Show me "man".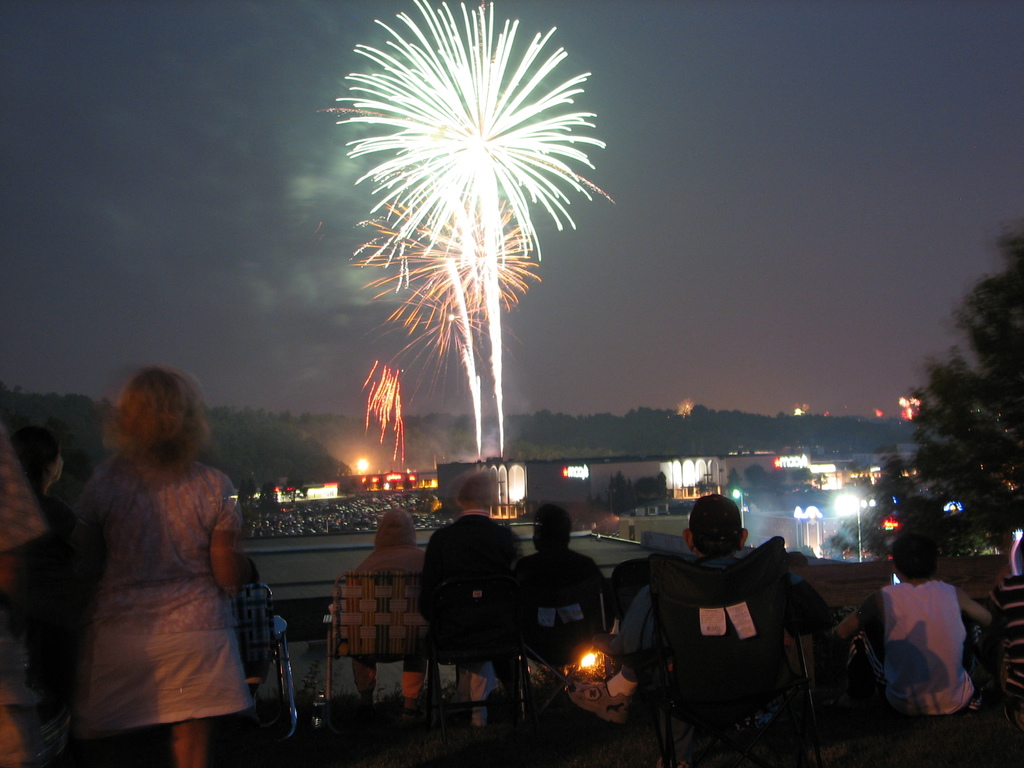
"man" is here: detection(515, 500, 603, 669).
